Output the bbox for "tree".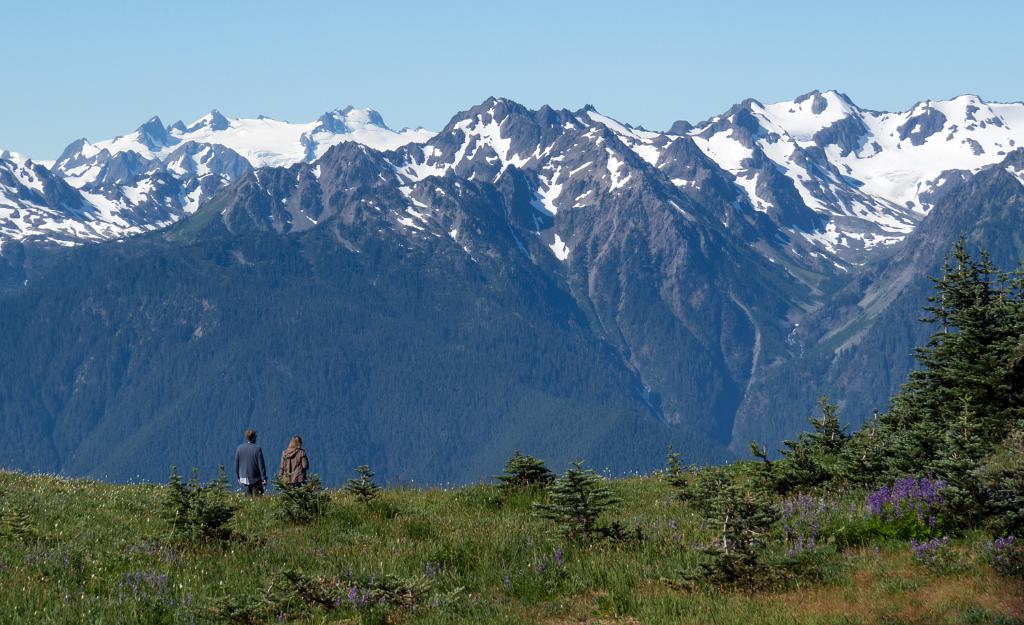
l=717, t=465, r=762, b=573.
